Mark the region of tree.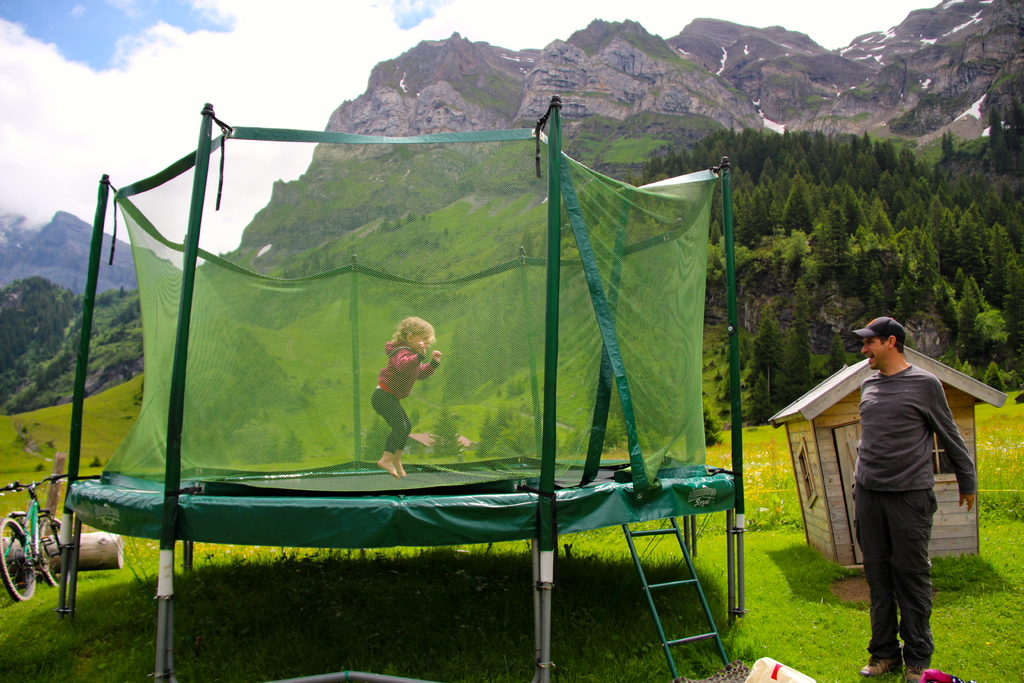
Region: {"x1": 780, "y1": 292, "x2": 812, "y2": 413}.
